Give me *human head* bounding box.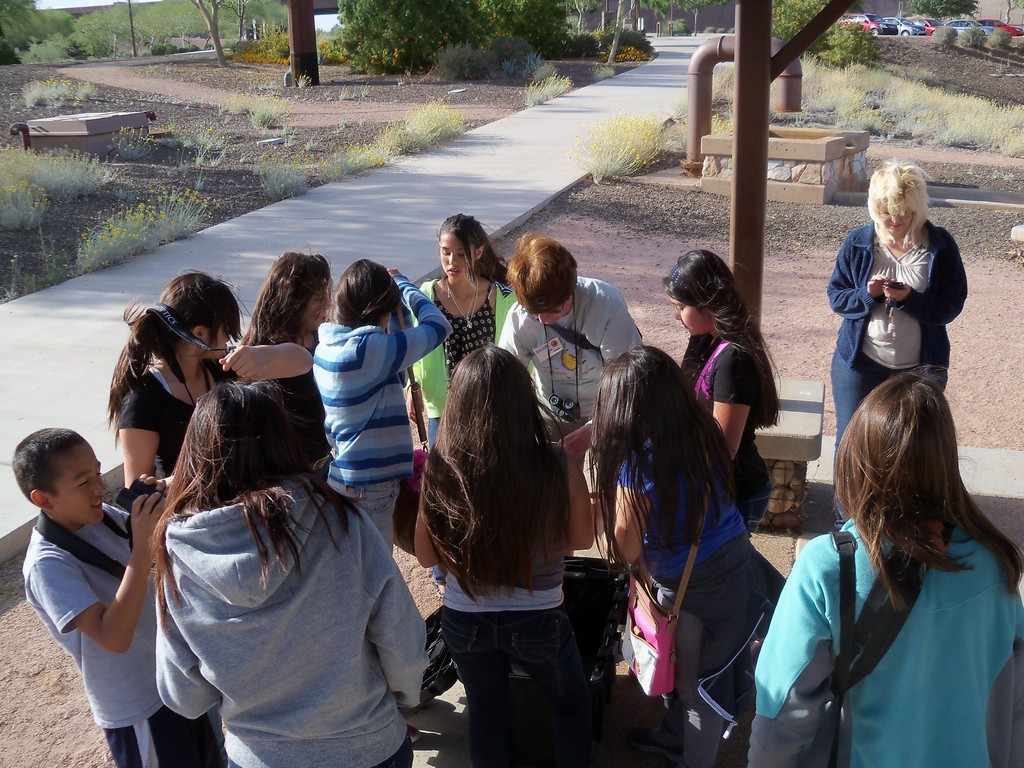
rect(17, 436, 99, 539).
